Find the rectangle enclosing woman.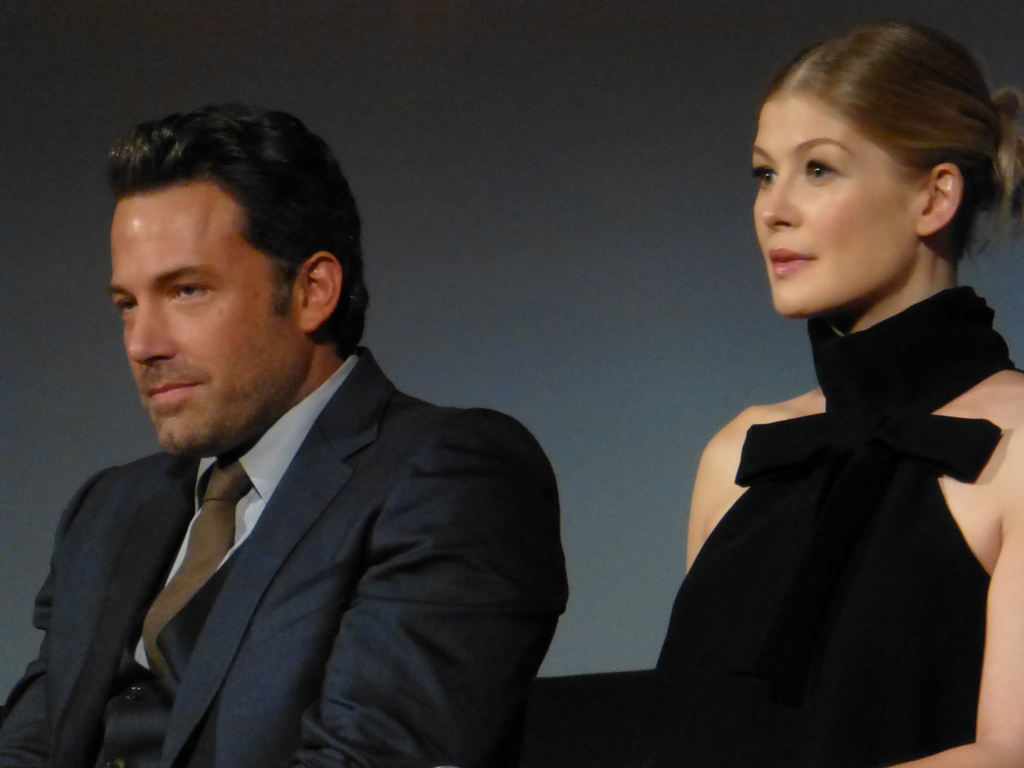
crop(639, 18, 1023, 767).
